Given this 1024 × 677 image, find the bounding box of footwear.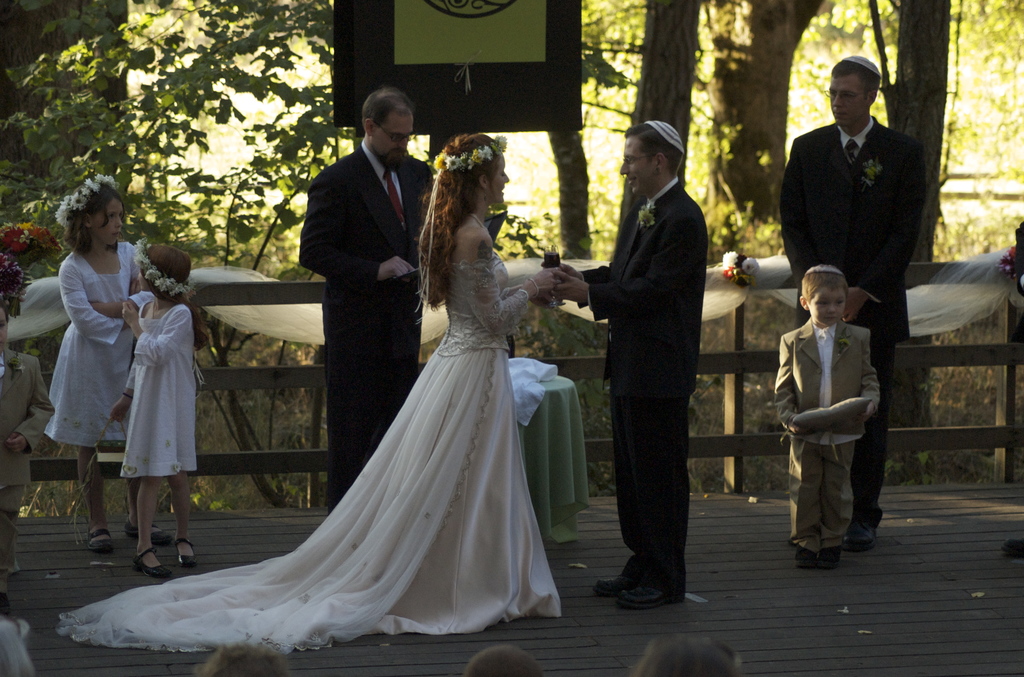
843/521/877/551.
